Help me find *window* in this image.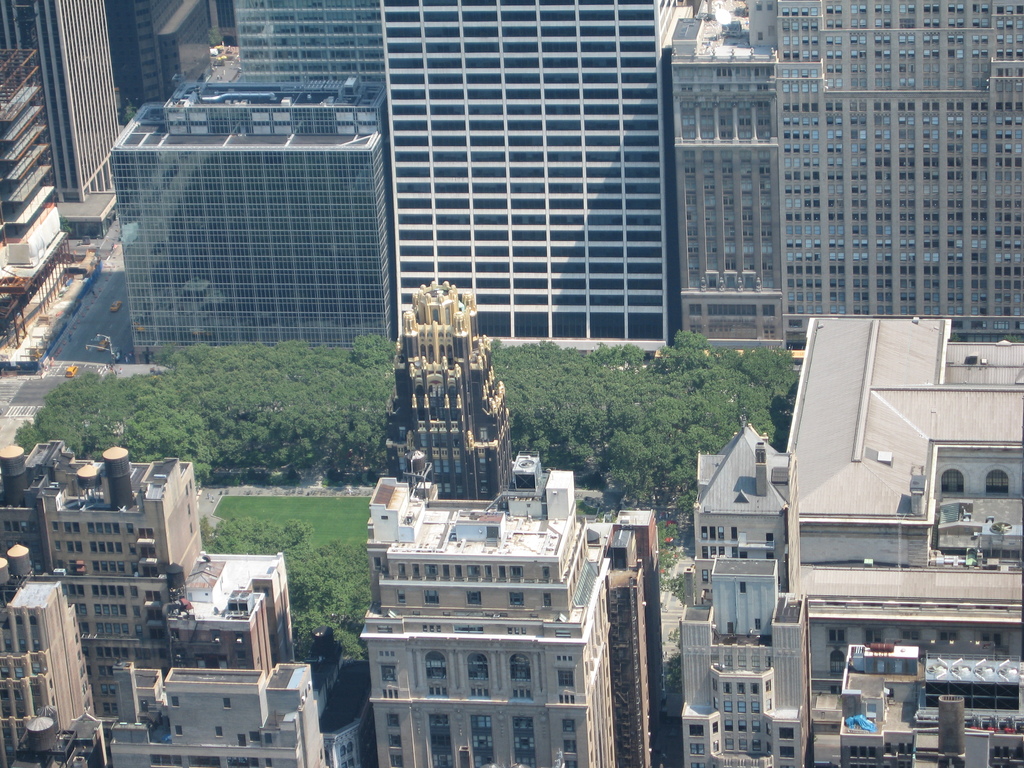
Found it: [left=767, top=532, right=778, bottom=543].
